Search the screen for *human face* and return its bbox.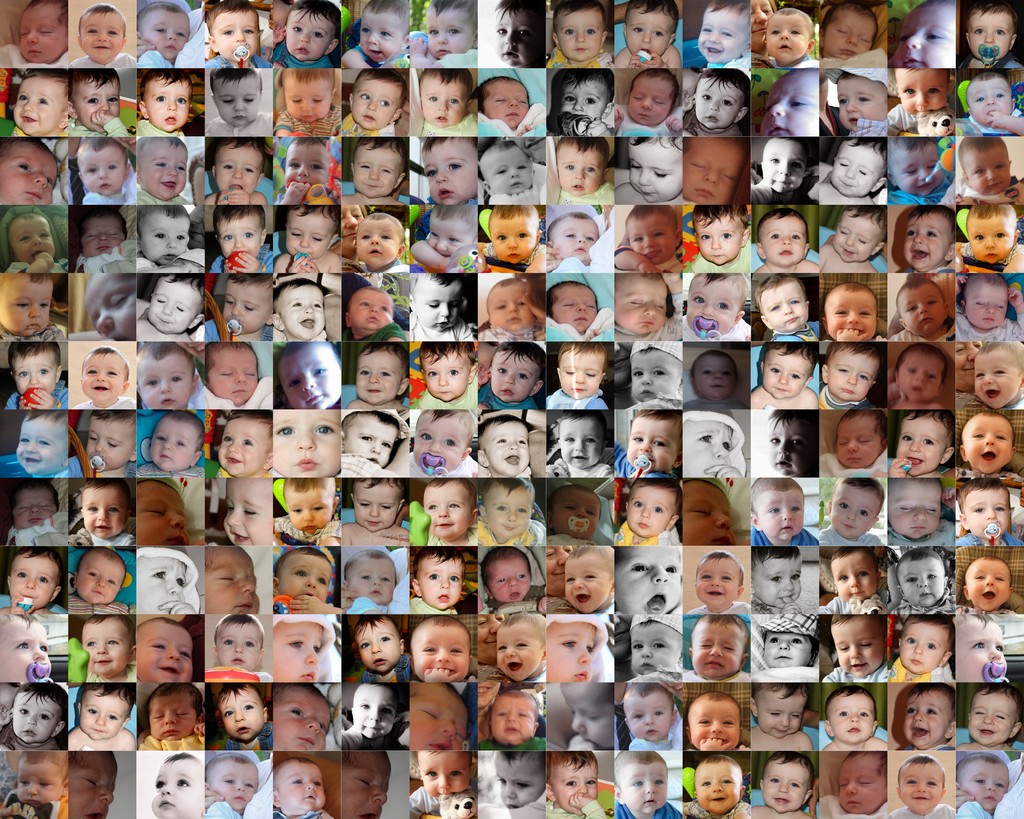
Found: 497:623:545:674.
